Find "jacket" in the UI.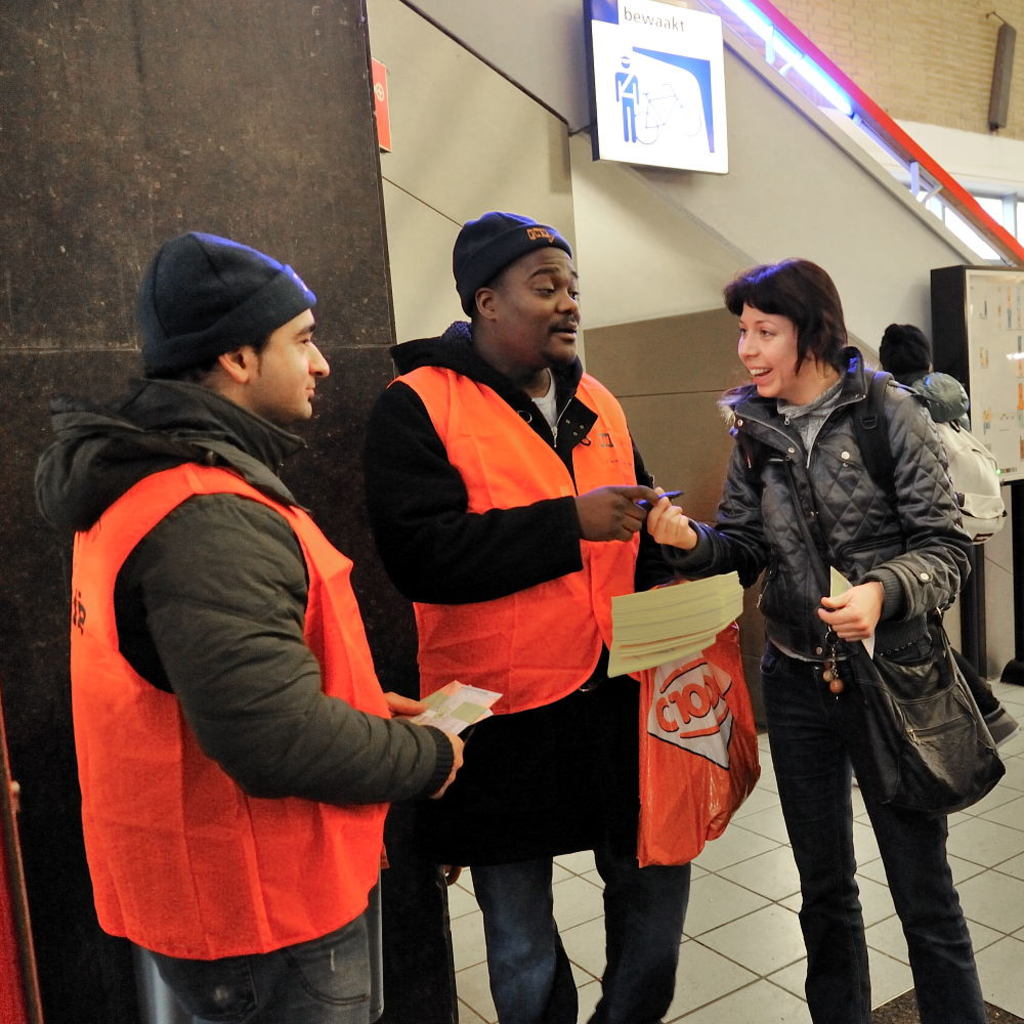
UI element at <bbox>351, 314, 685, 730</bbox>.
